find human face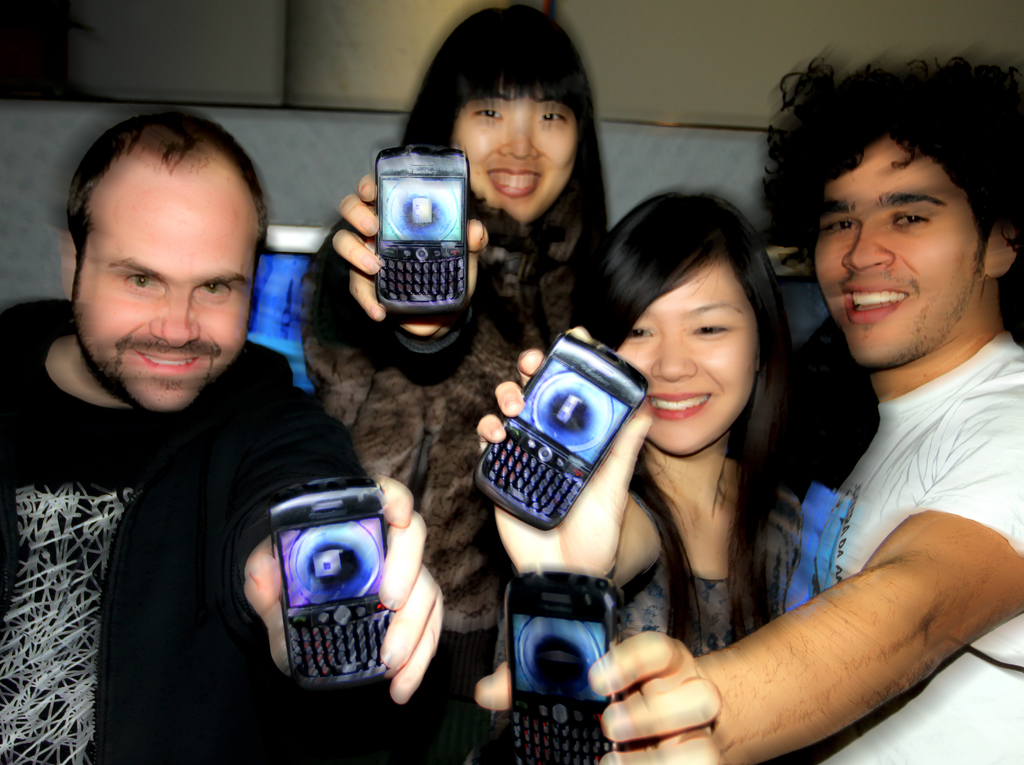
BBox(617, 270, 764, 461)
